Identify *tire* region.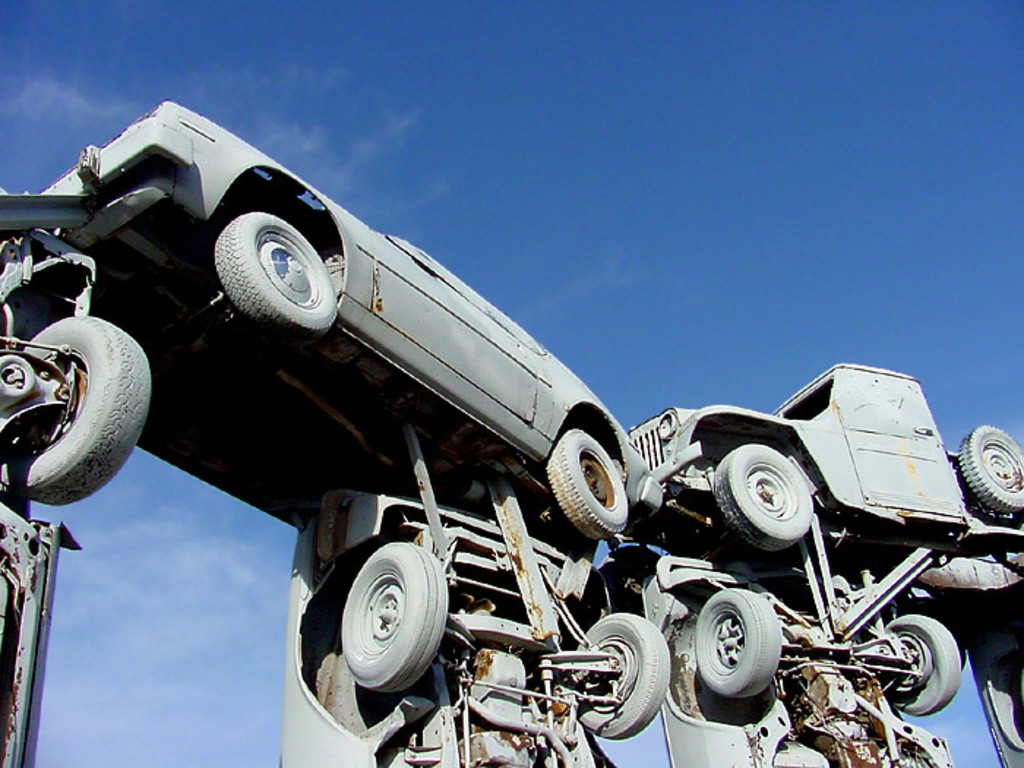
Region: 341/540/445/690.
